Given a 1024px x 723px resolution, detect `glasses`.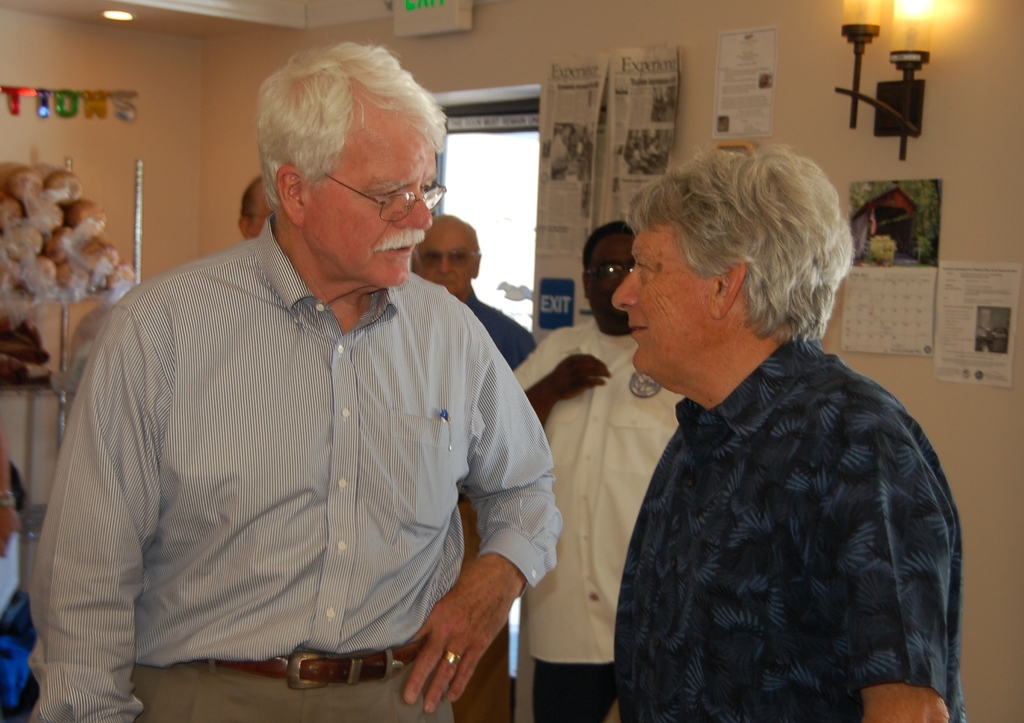
{"left": 247, "top": 214, "right": 270, "bottom": 223}.
